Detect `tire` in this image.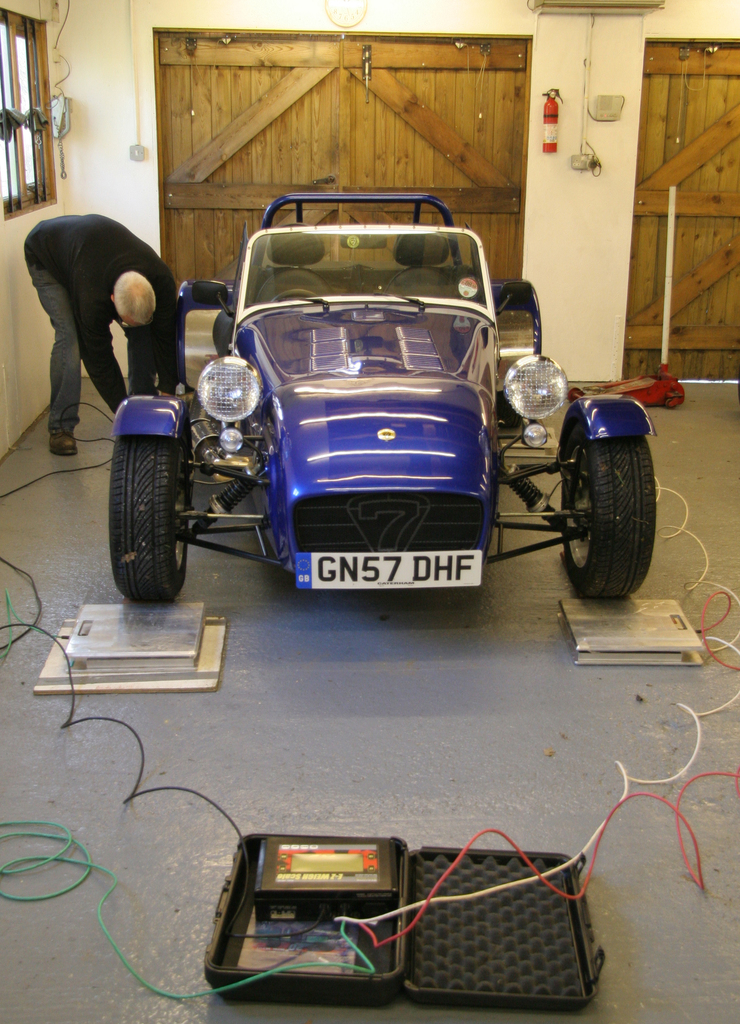
Detection: l=109, t=424, r=191, b=600.
